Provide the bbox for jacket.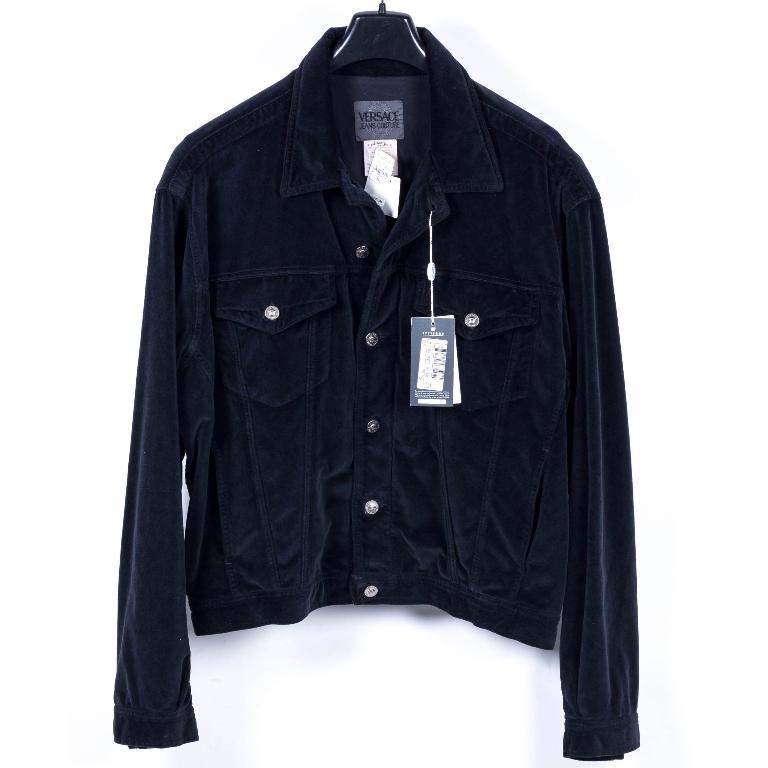
box=[109, 0, 649, 733].
